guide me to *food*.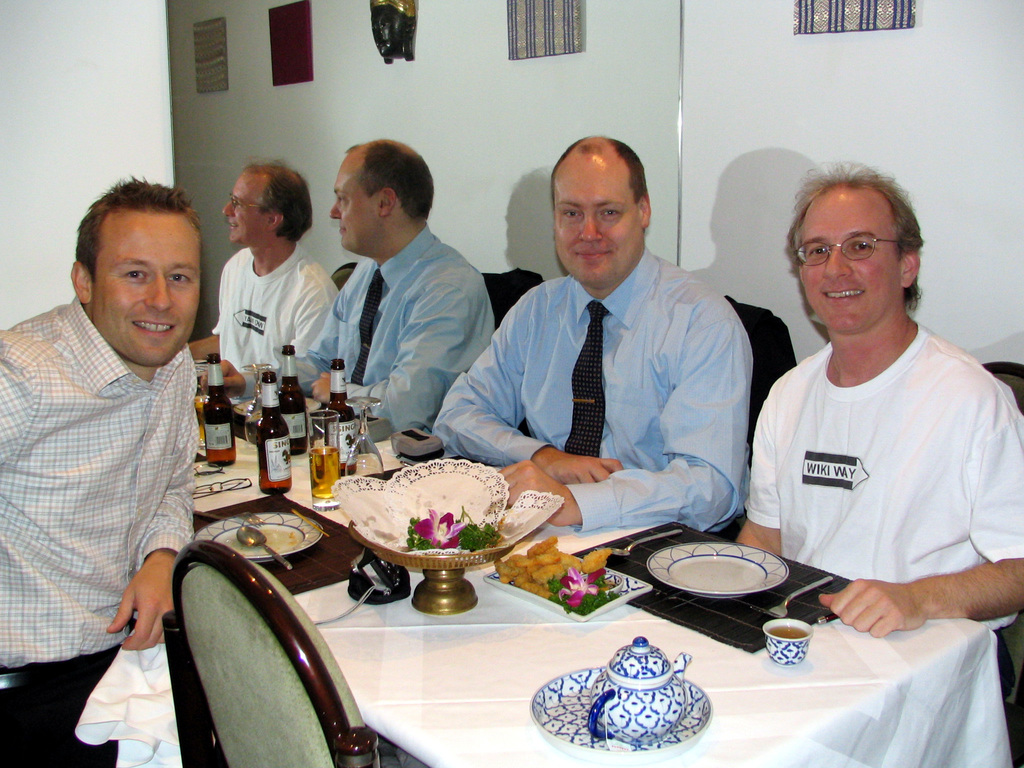
Guidance: (521, 541, 595, 613).
